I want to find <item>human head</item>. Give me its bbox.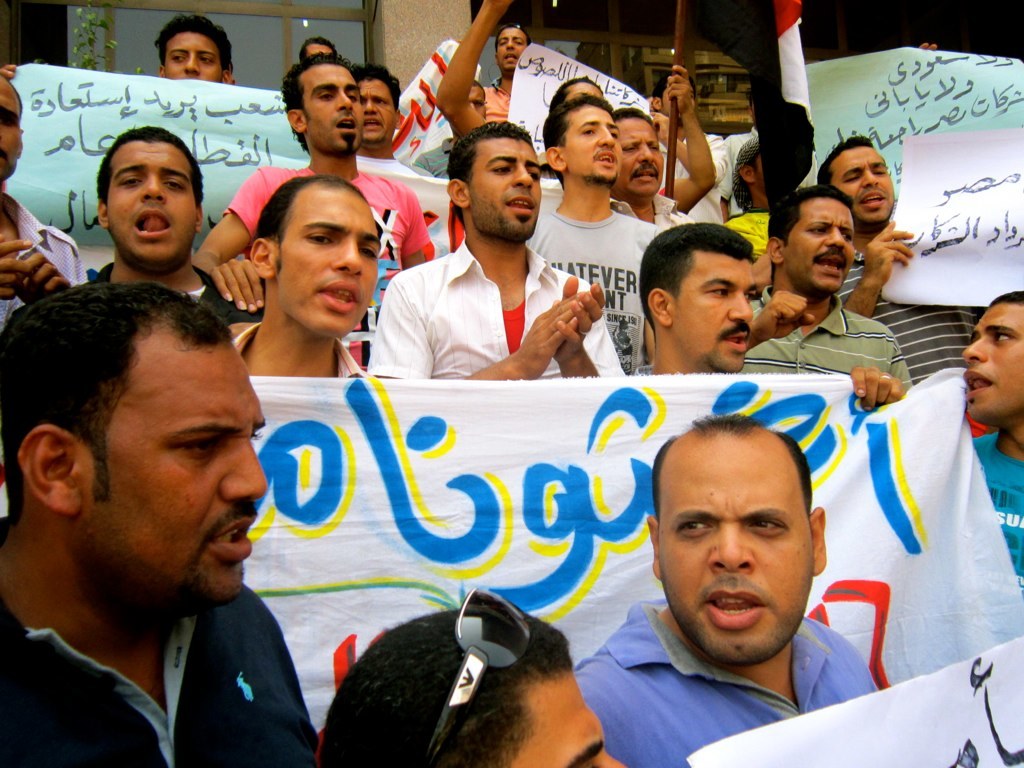
bbox=[351, 62, 402, 143].
